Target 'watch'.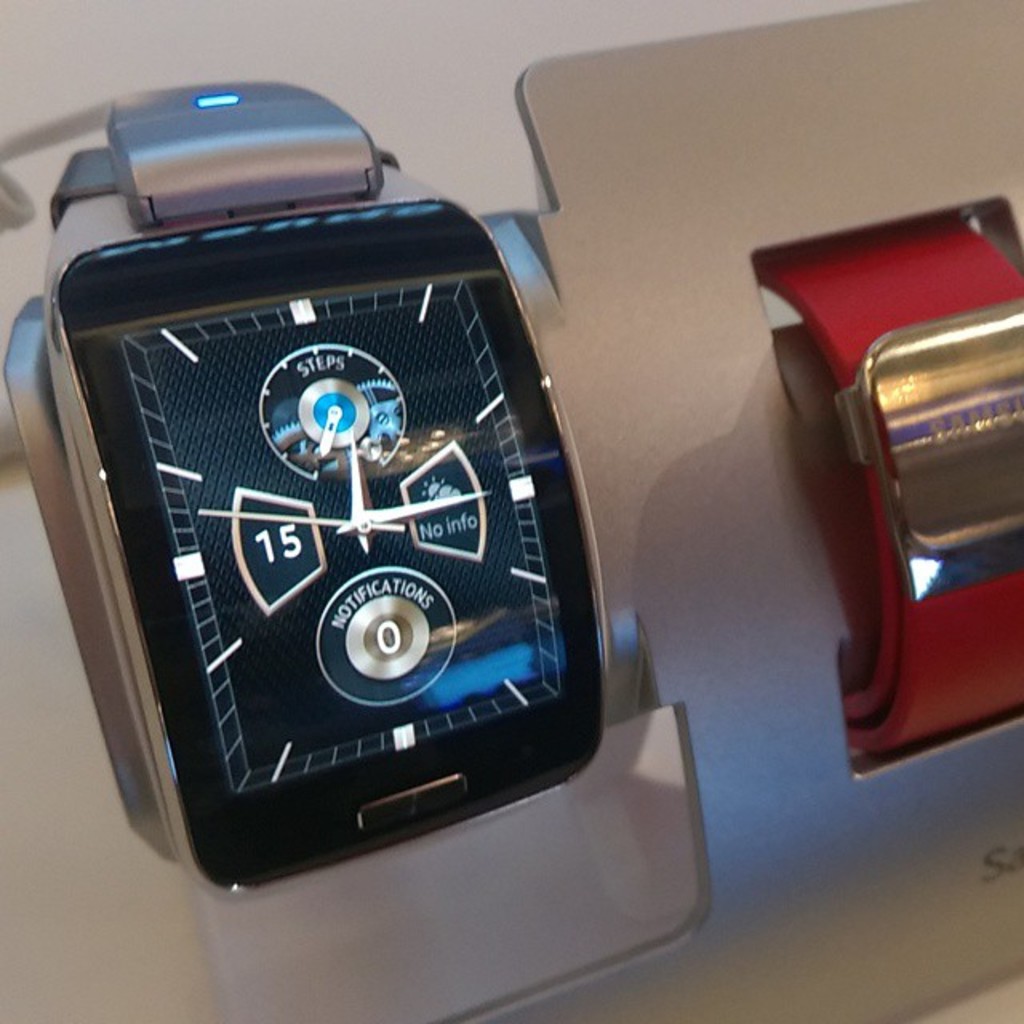
Target region: Rect(8, 90, 630, 904).
